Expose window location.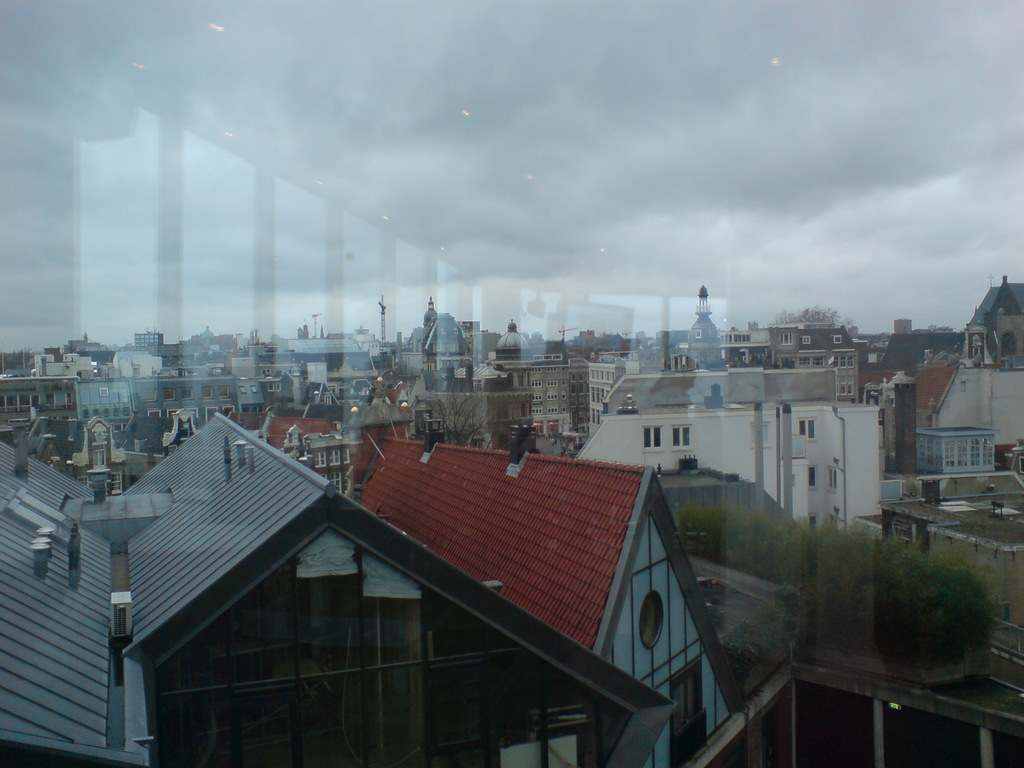
Exposed at (x1=146, y1=388, x2=157, y2=401).
